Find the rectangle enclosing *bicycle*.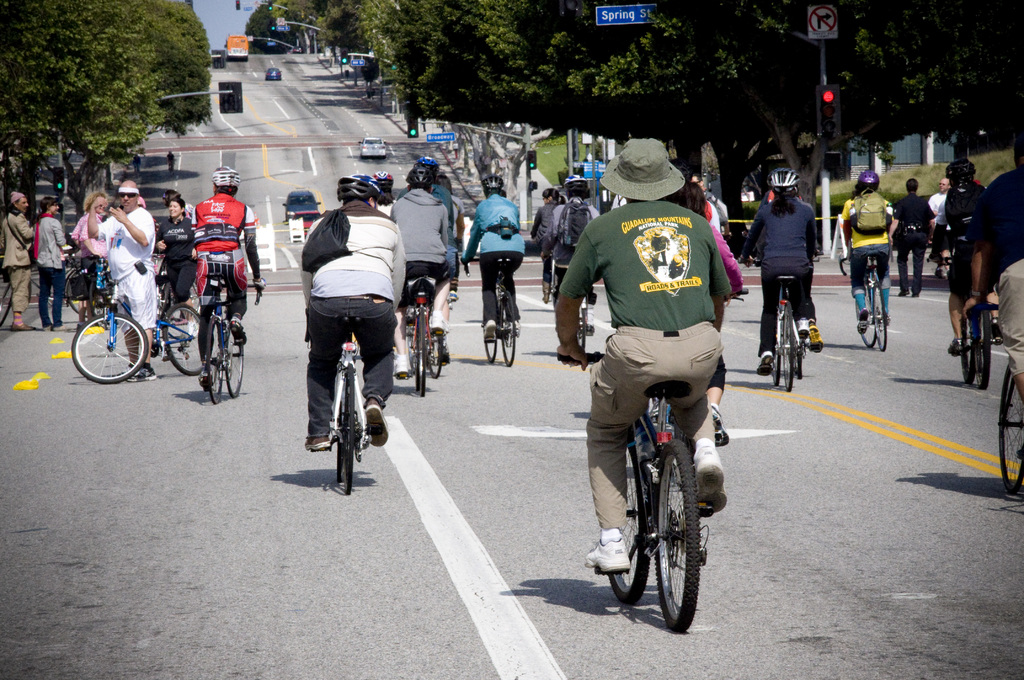
box=[838, 252, 890, 354].
